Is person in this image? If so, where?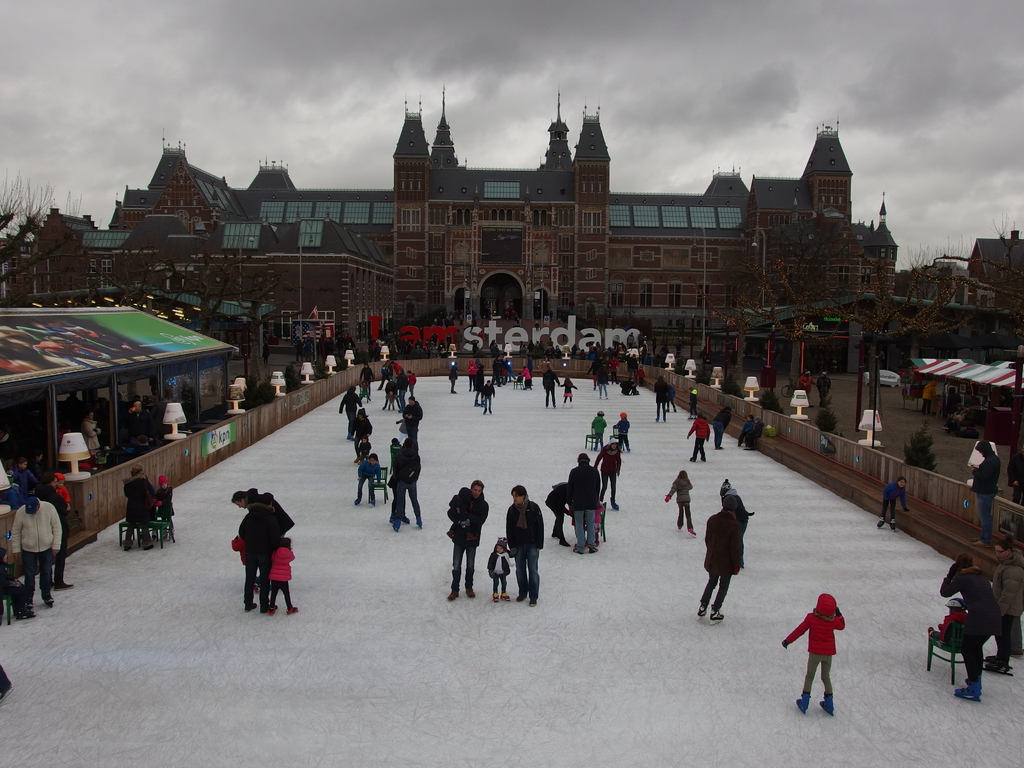
Yes, at box=[570, 454, 600, 549].
